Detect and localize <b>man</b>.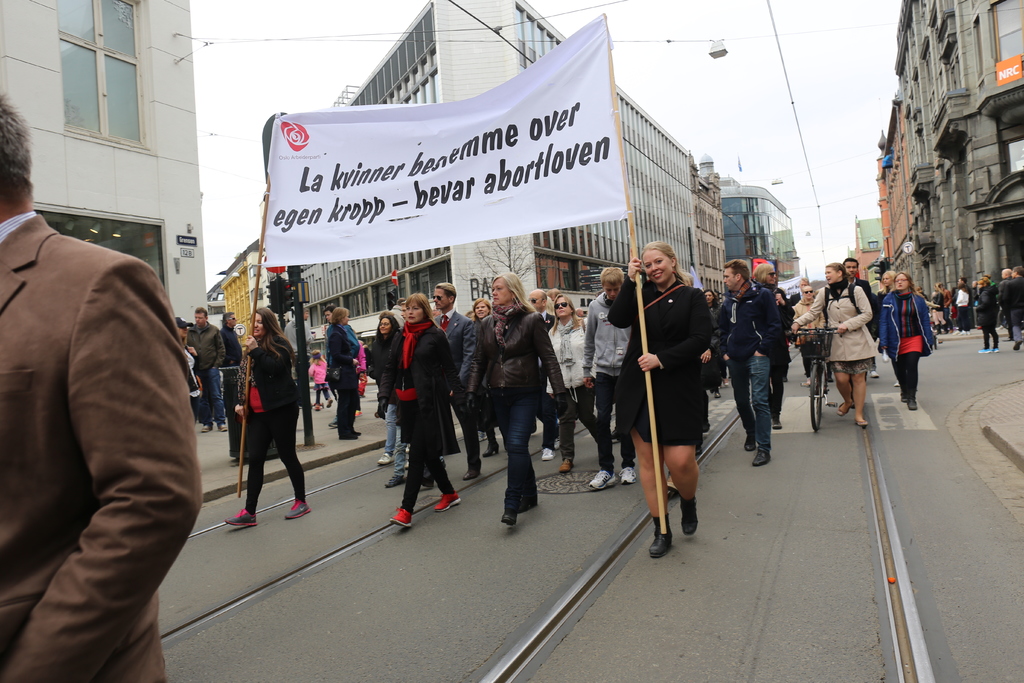
Localized at l=419, t=284, r=483, b=488.
